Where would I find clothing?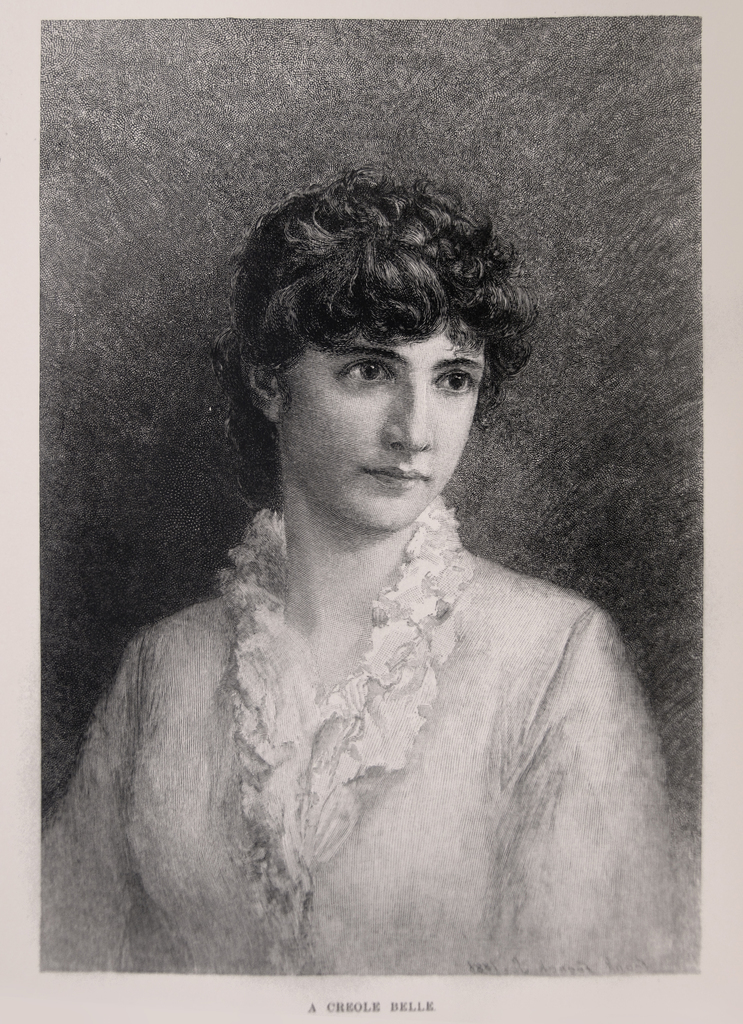
At [26, 474, 687, 947].
